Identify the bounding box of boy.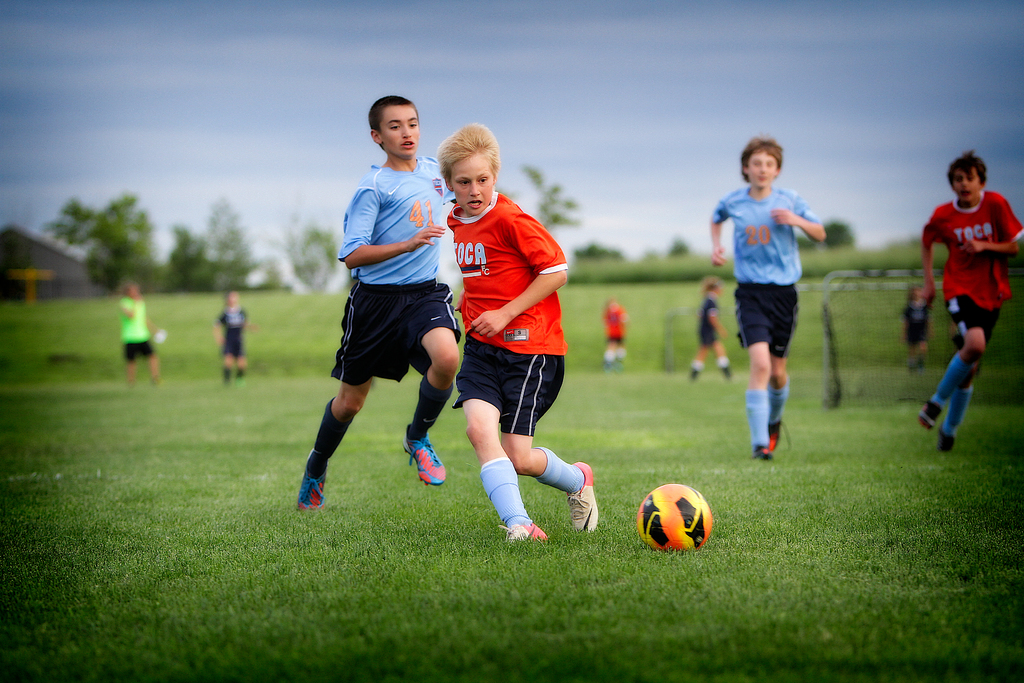
select_region(295, 92, 456, 518).
